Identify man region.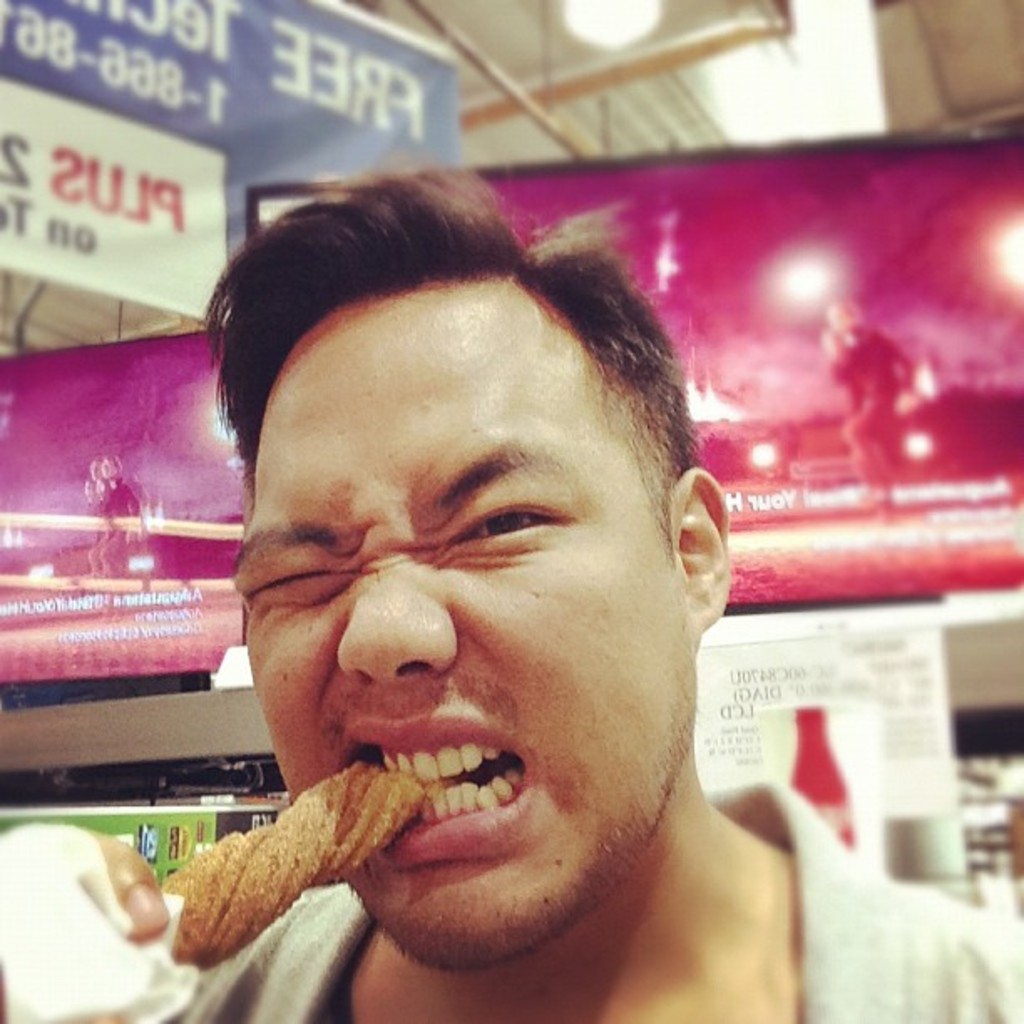
Region: rect(89, 172, 937, 1023).
